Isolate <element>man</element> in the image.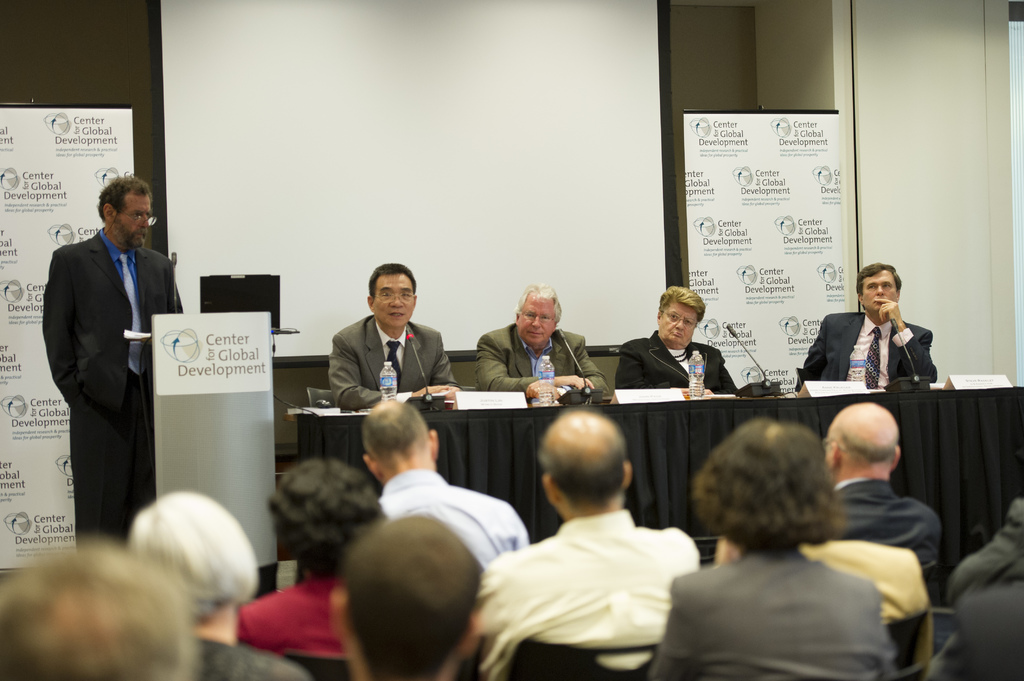
Isolated region: 362:399:530:566.
